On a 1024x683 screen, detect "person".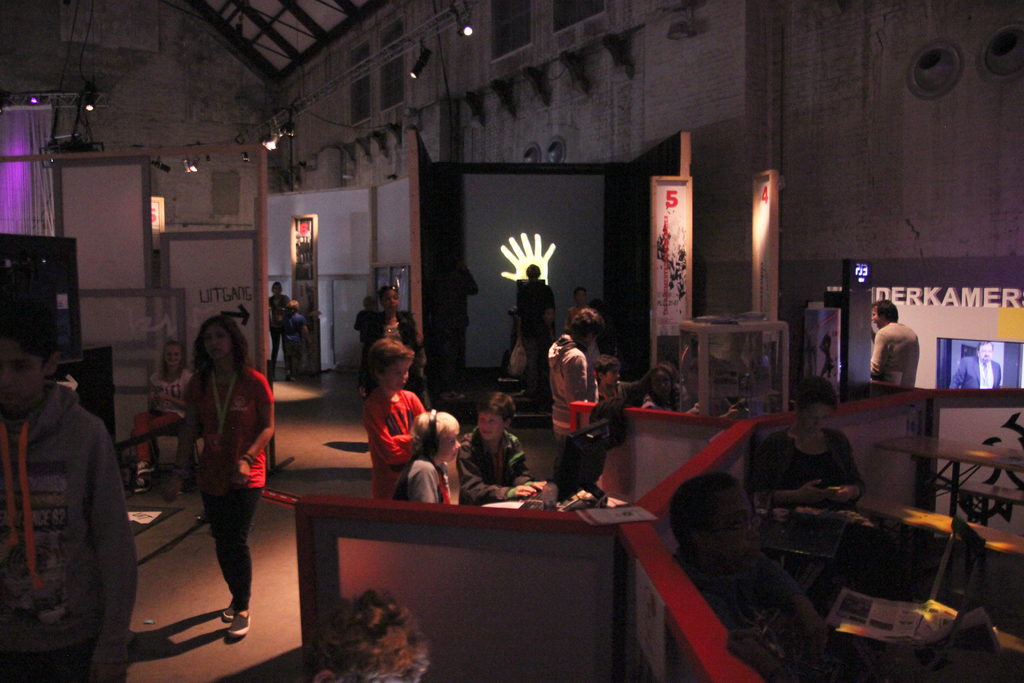
533:313:605:504.
